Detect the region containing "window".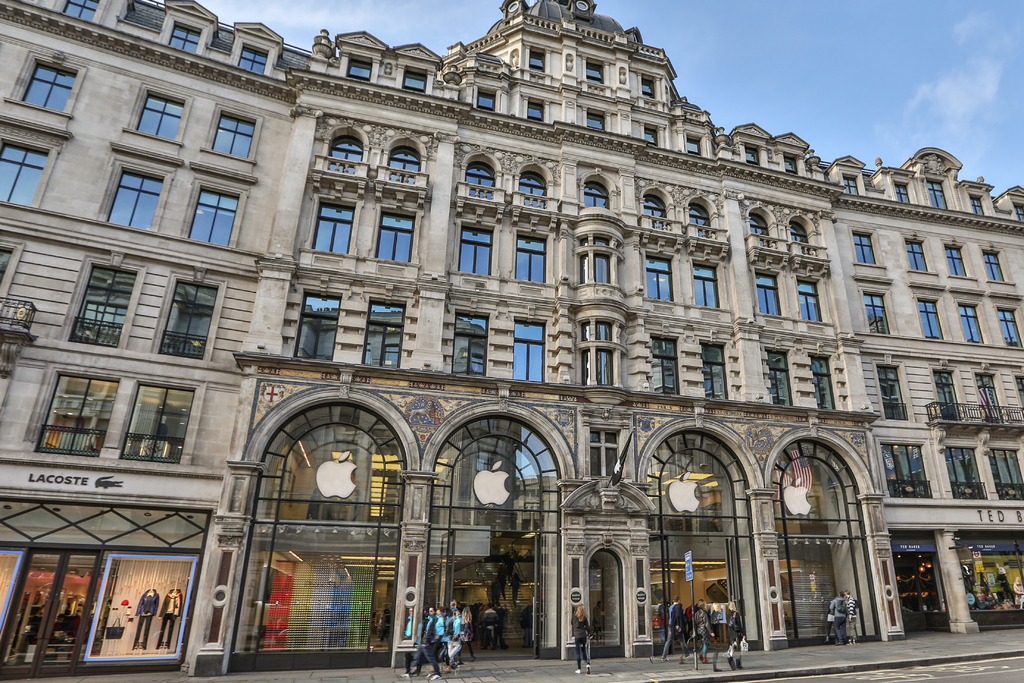
{"left": 312, "top": 203, "right": 355, "bottom": 254}.
